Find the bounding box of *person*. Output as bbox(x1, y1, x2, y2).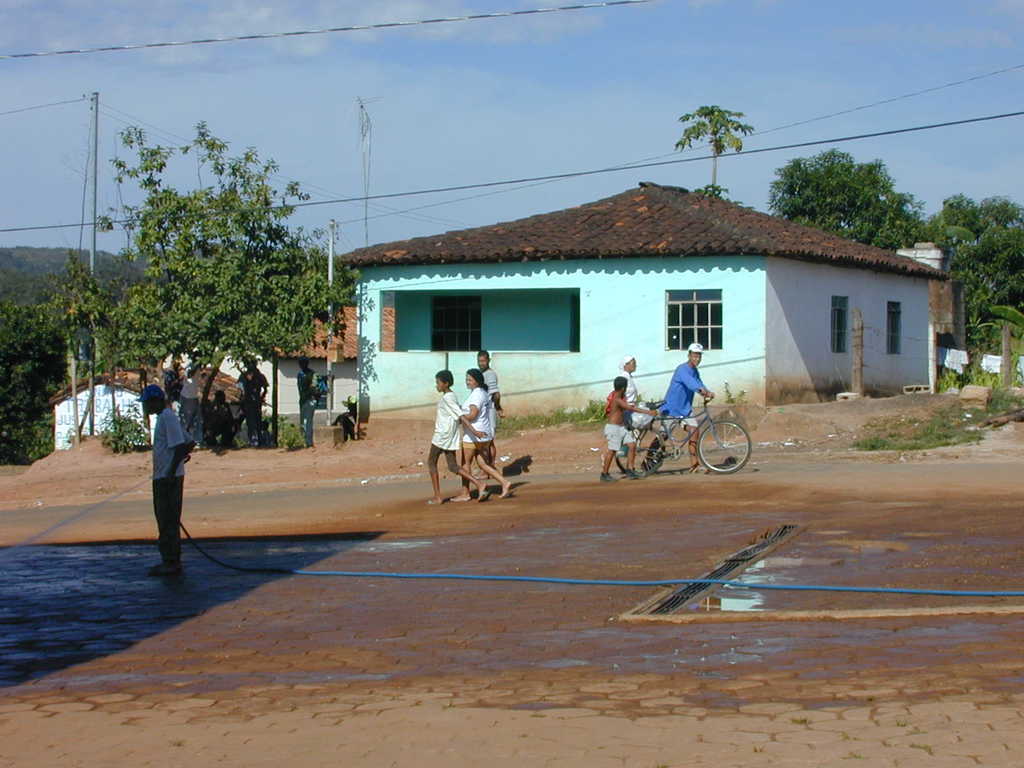
bbox(459, 371, 510, 501).
